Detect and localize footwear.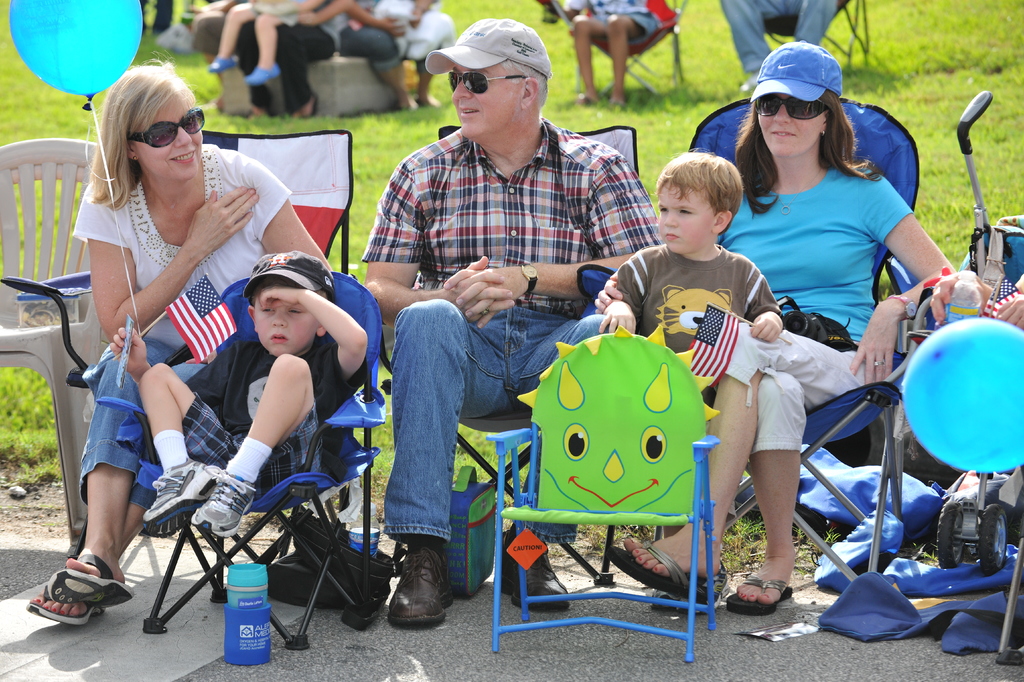
Localized at 385,545,456,633.
